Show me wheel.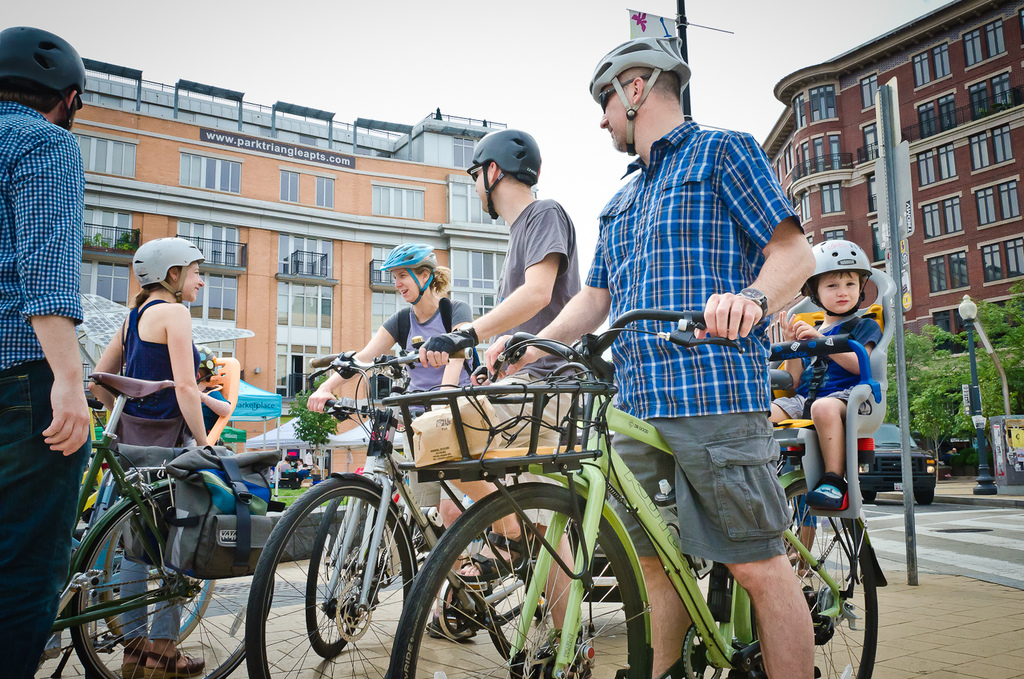
wheel is here: bbox=(728, 466, 878, 678).
